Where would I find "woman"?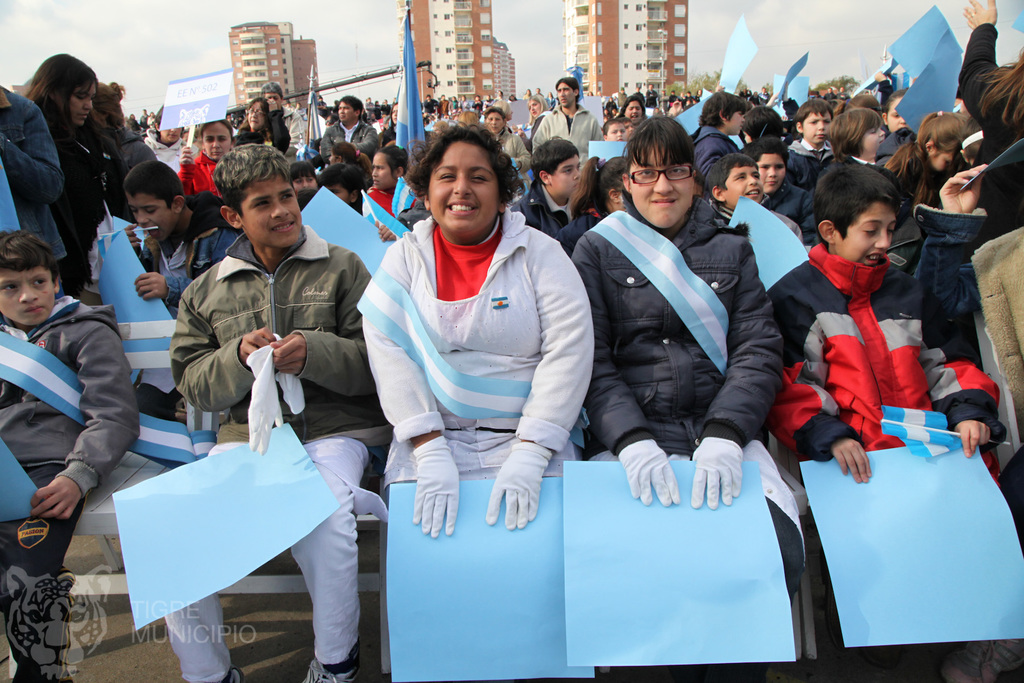
At <box>237,94,291,153</box>.
